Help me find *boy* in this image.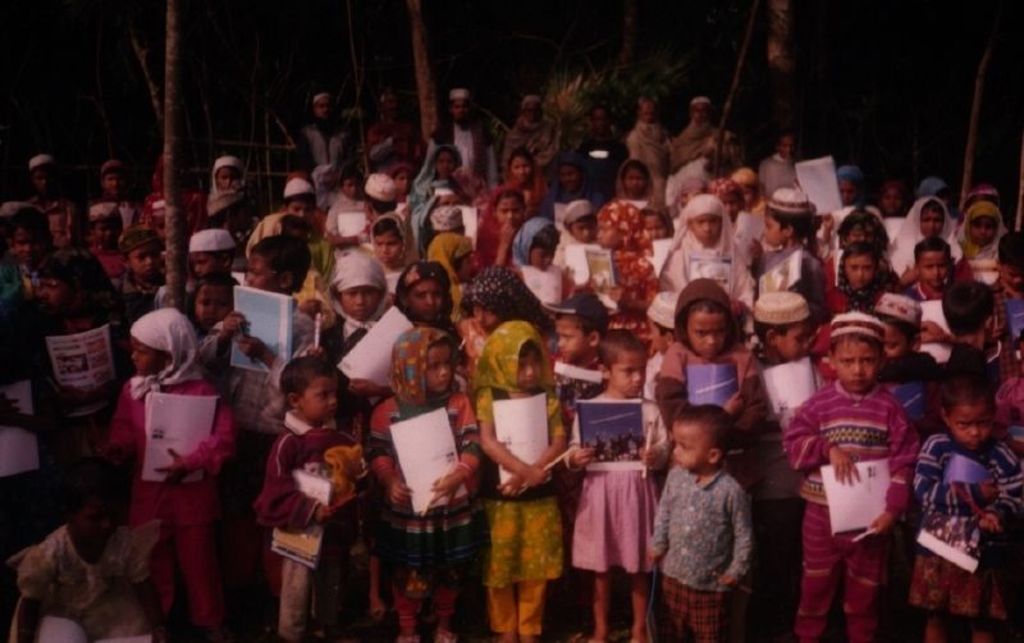
Found it: 785:318:918:642.
